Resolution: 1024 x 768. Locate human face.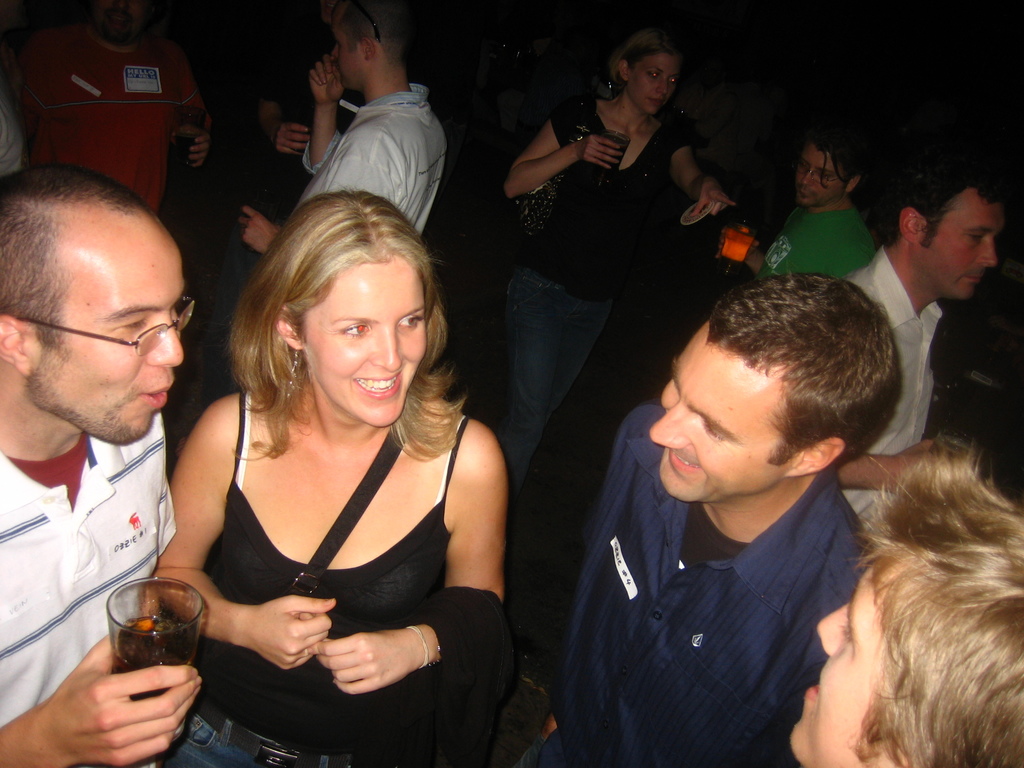
pyautogui.locateOnScreen(633, 51, 678, 114).
